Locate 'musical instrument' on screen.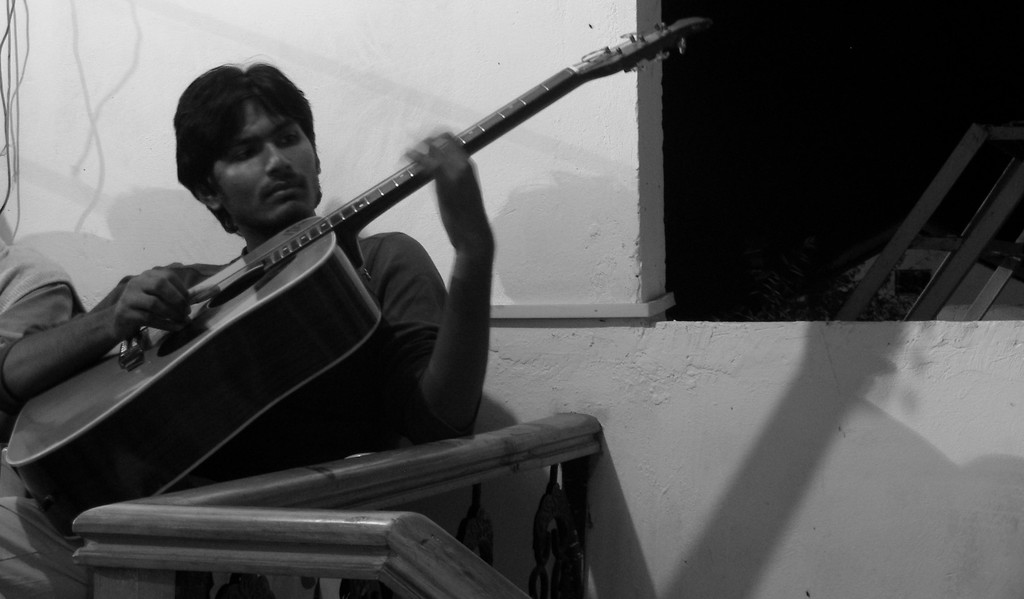
On screen at bbox=[0, 3, 710, 541].
